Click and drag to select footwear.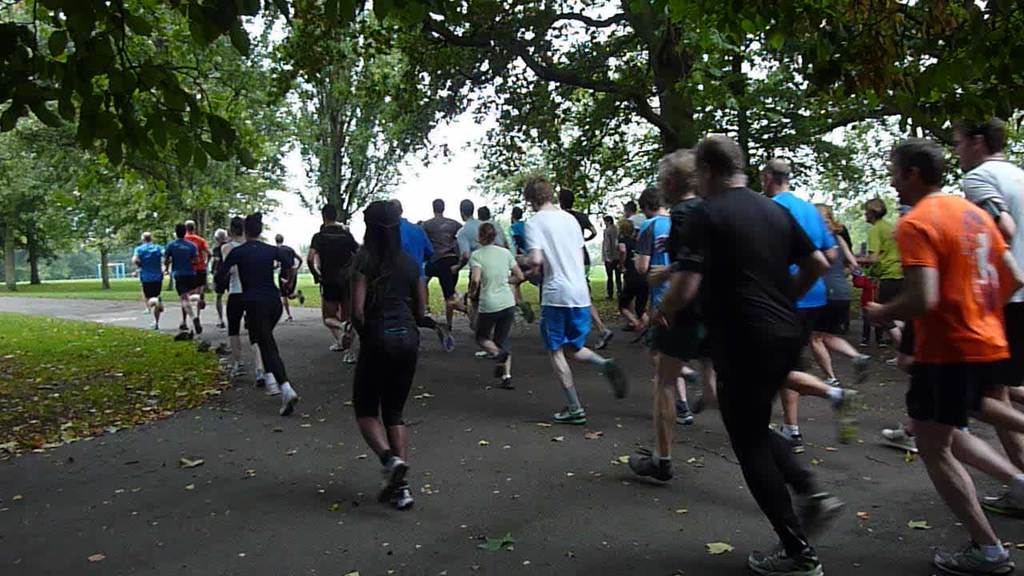
Selection: <box>338,317,350,343</box>.
